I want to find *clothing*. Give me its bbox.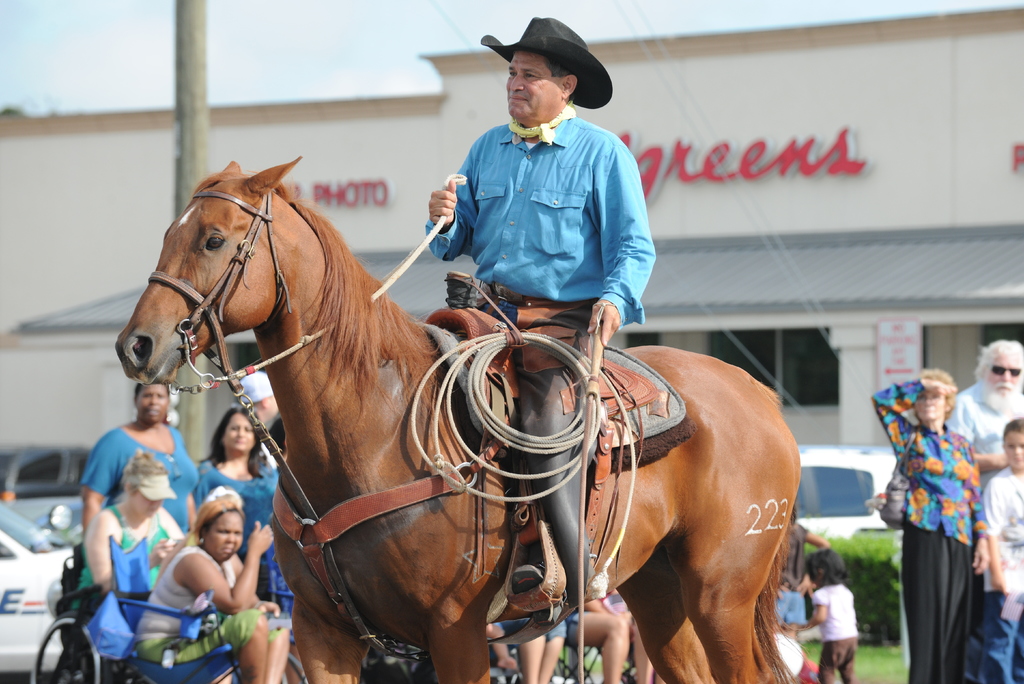
(75, 414, 231, 546).
